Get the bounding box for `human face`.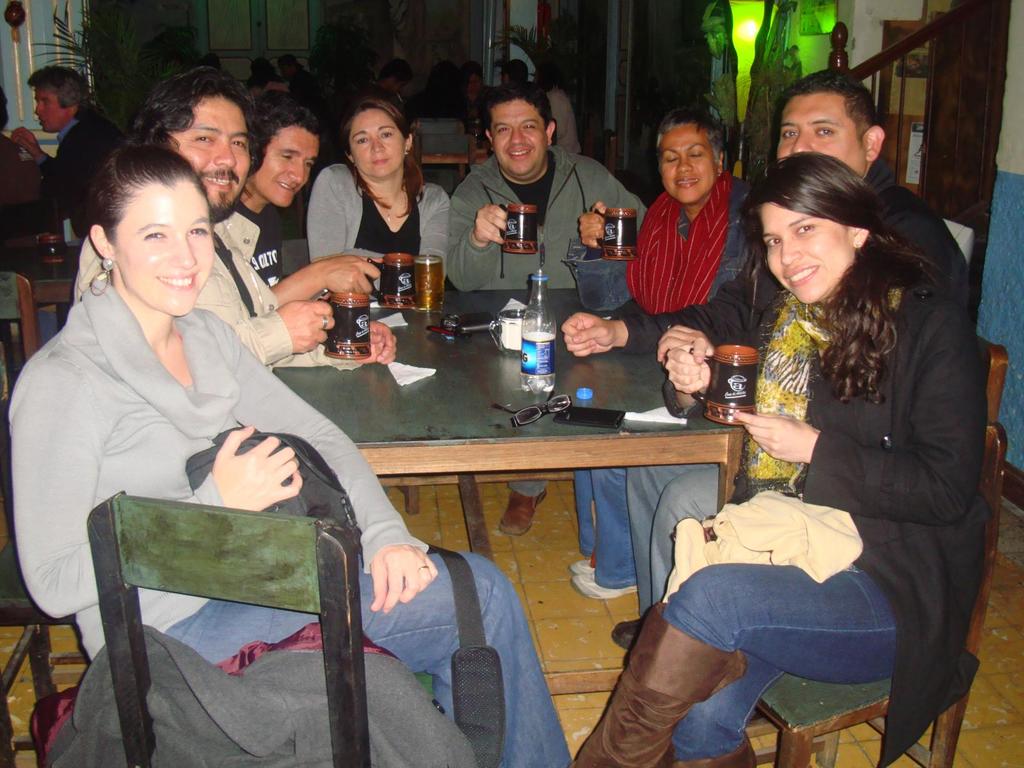
[left=164, top=90, right=257, bottom=221].
